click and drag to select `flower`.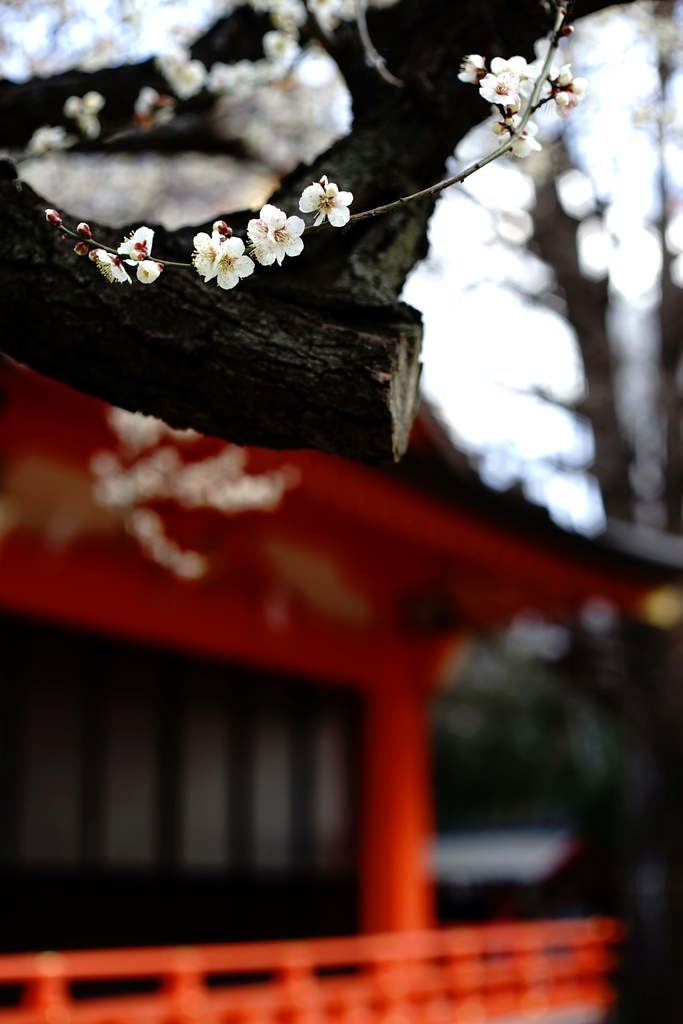
Selection: [249,205,298,268].
